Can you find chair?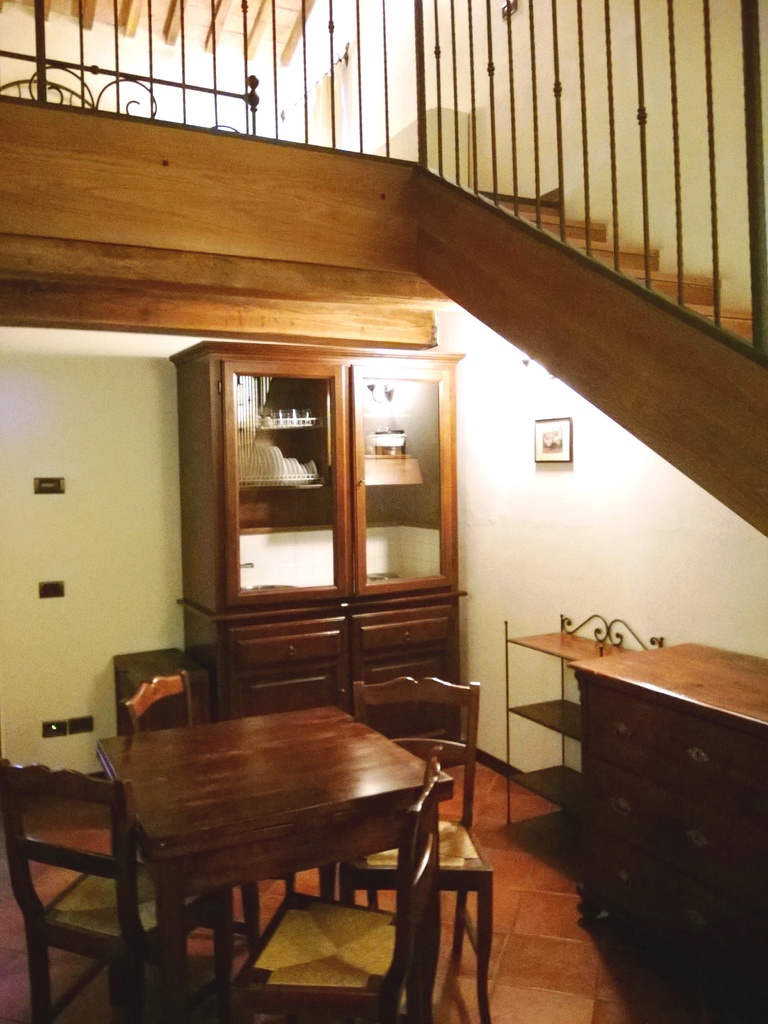
Yes, bounding box: (229,751,439,1023).
